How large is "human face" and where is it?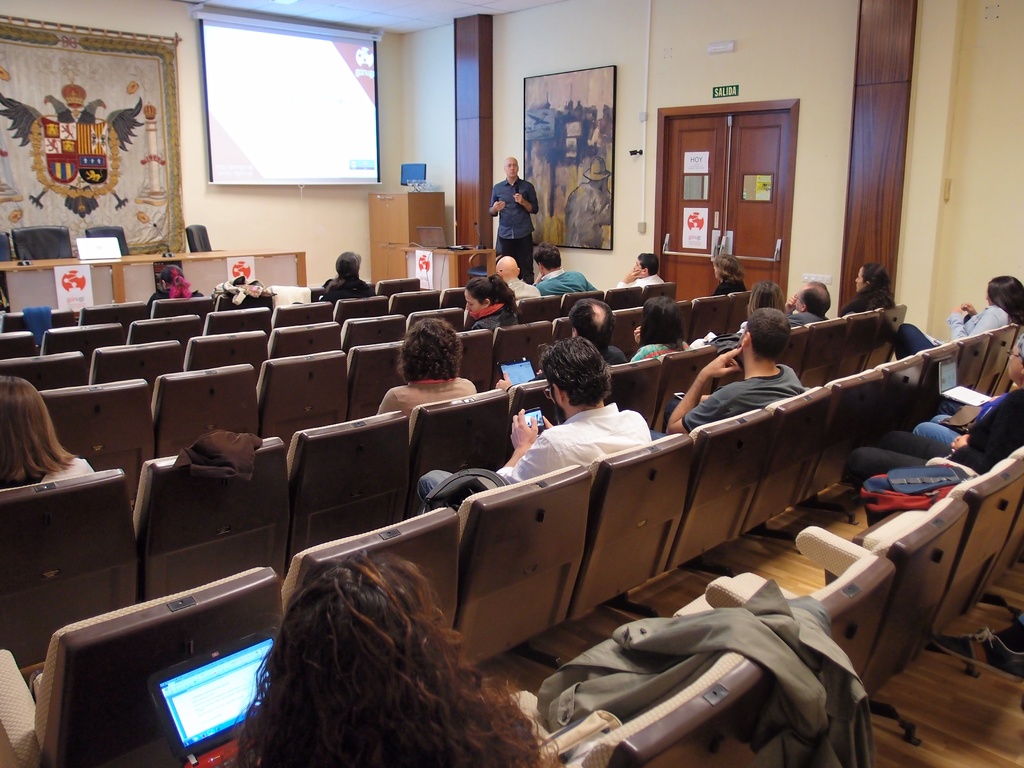
Bounding box: (854,265,865,290).
